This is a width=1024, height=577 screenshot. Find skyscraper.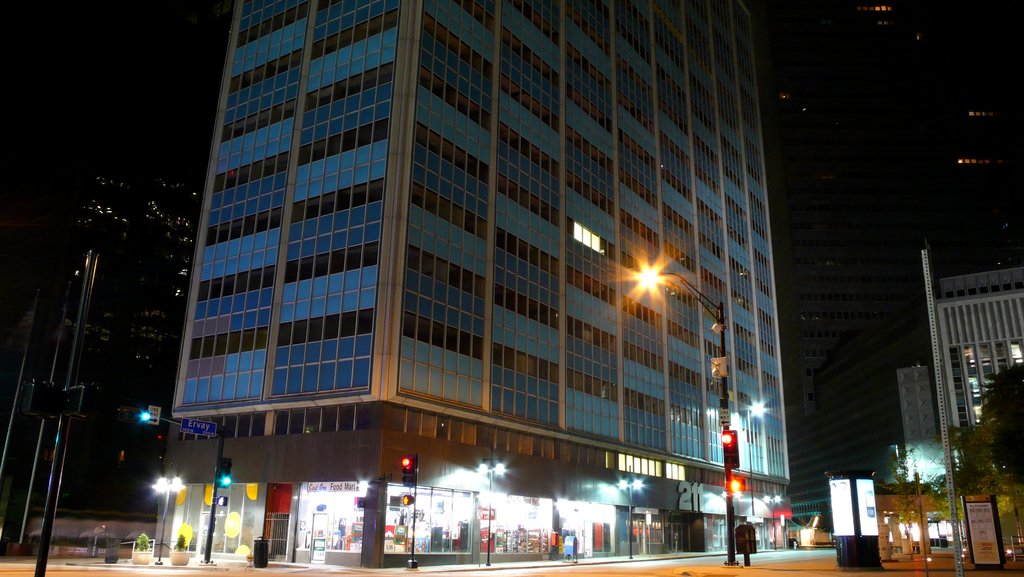
Bounding box: bbox(120, 8, 832, 567).
